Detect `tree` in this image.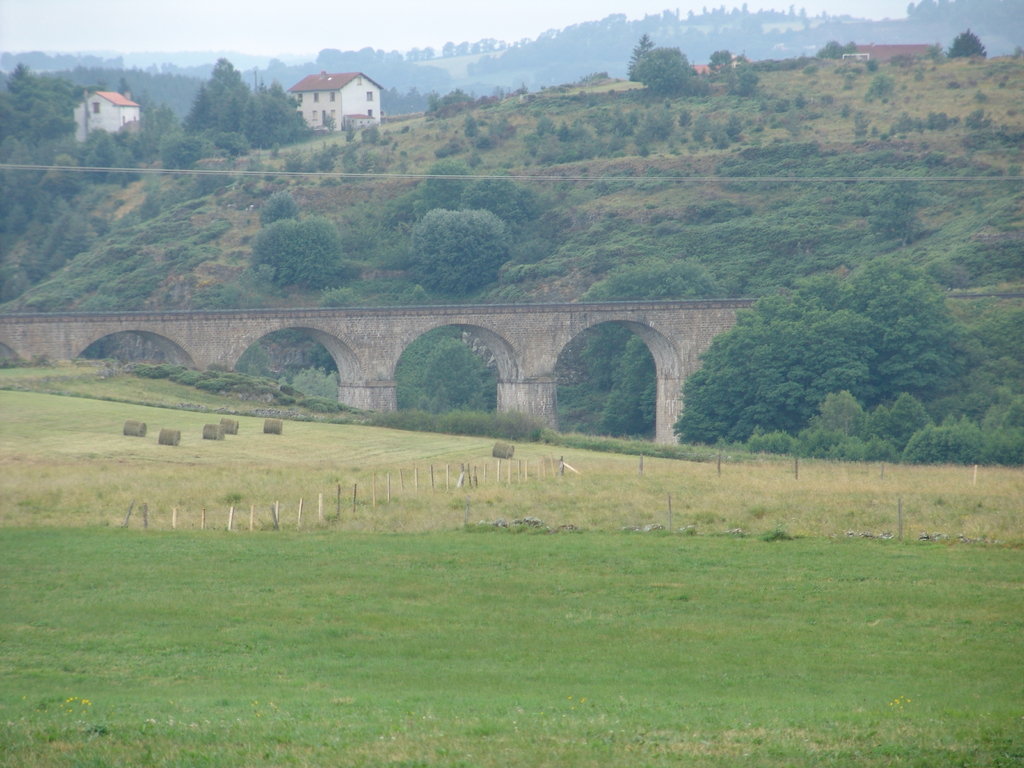
Detection: select_region(460, 177, 522, 230).
